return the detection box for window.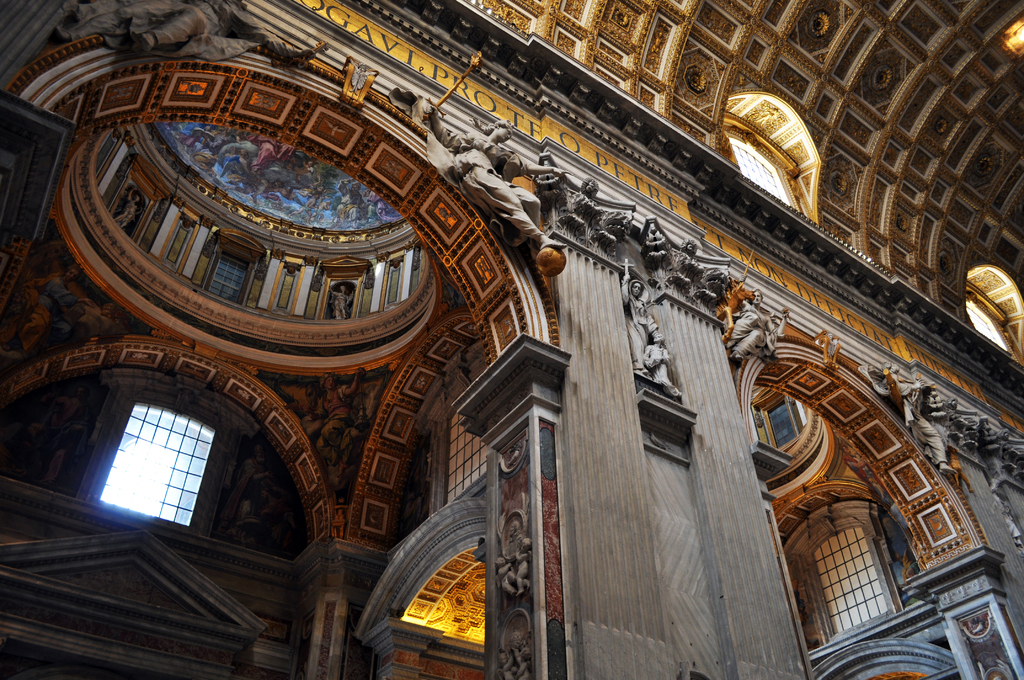
detection(754, 395, 810, 446).
